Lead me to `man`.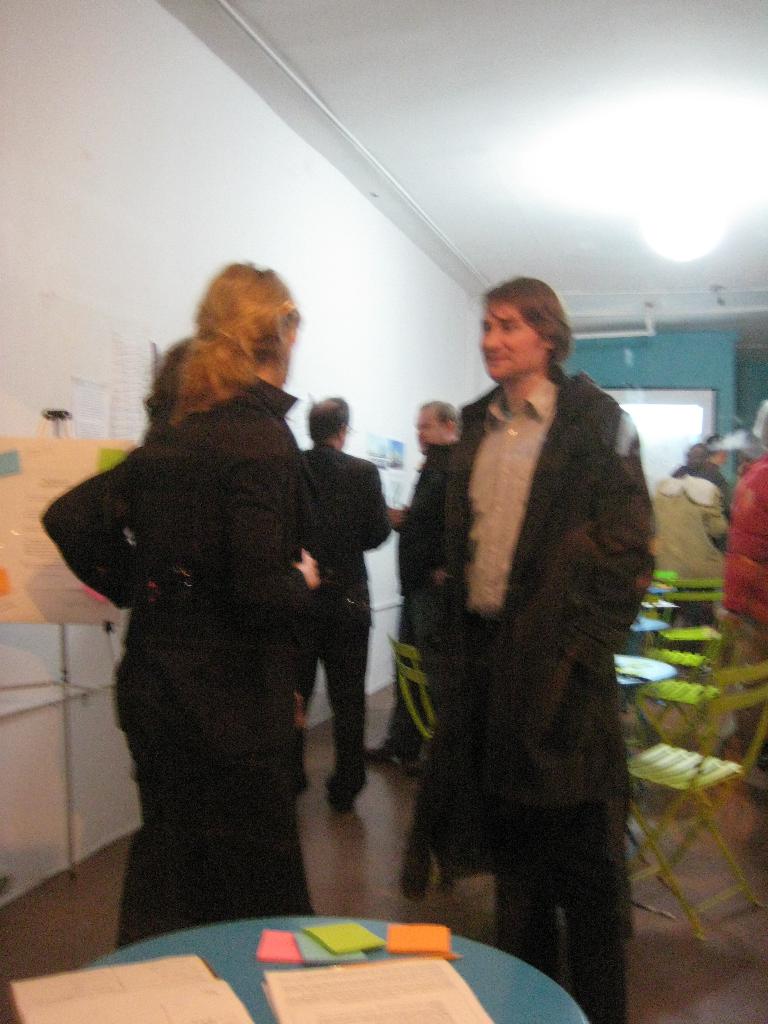
Lead to region(293, 394, 391, 814).
